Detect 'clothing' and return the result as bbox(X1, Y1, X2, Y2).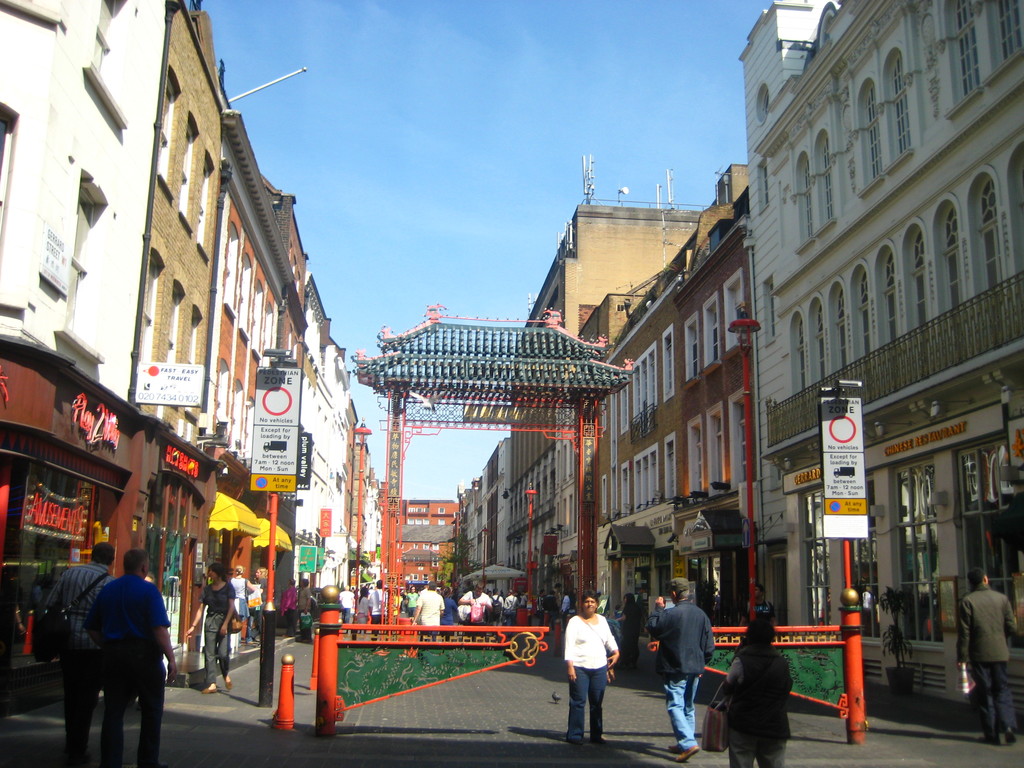
bbox(422, 589, 444, 628).
